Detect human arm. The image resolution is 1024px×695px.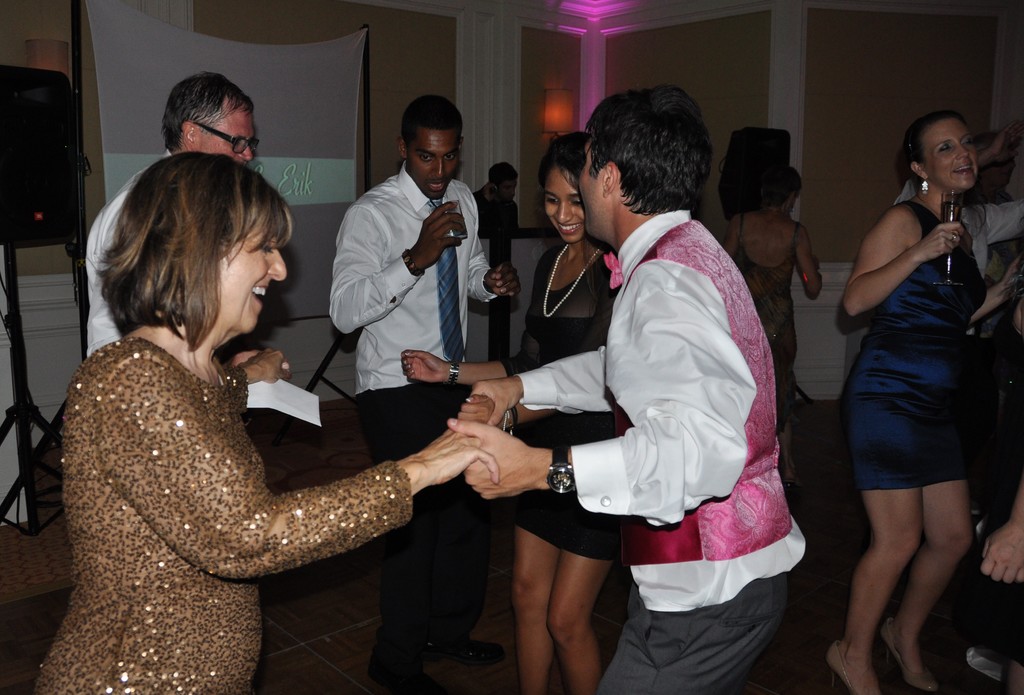
x1=230, y1=347, x2=295, y2=385.
